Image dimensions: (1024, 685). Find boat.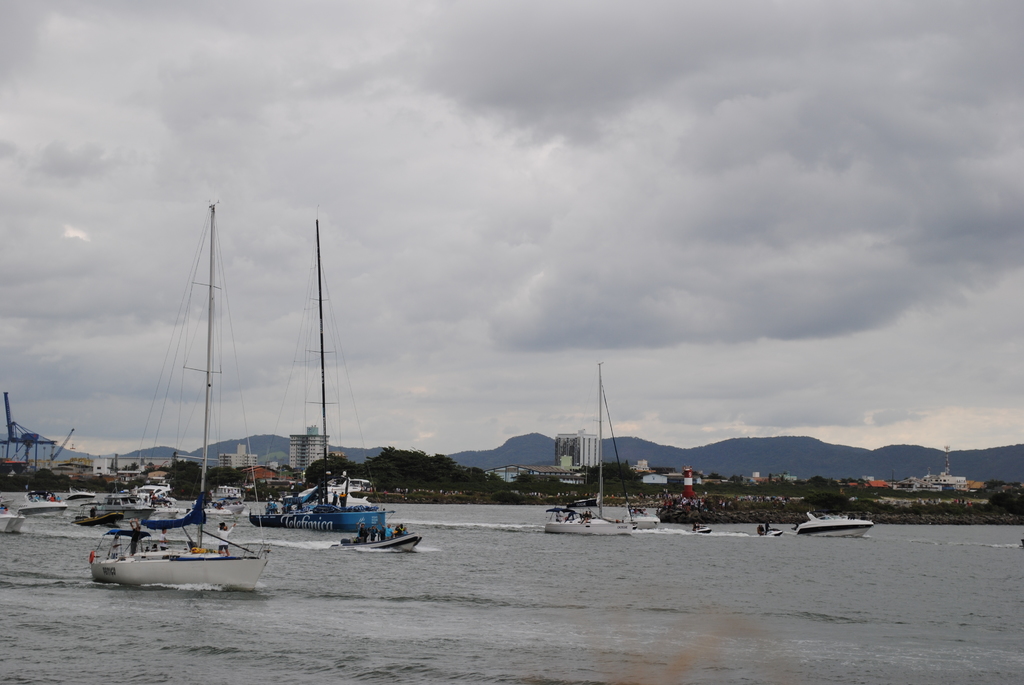
[113, 225, 282, 590].
